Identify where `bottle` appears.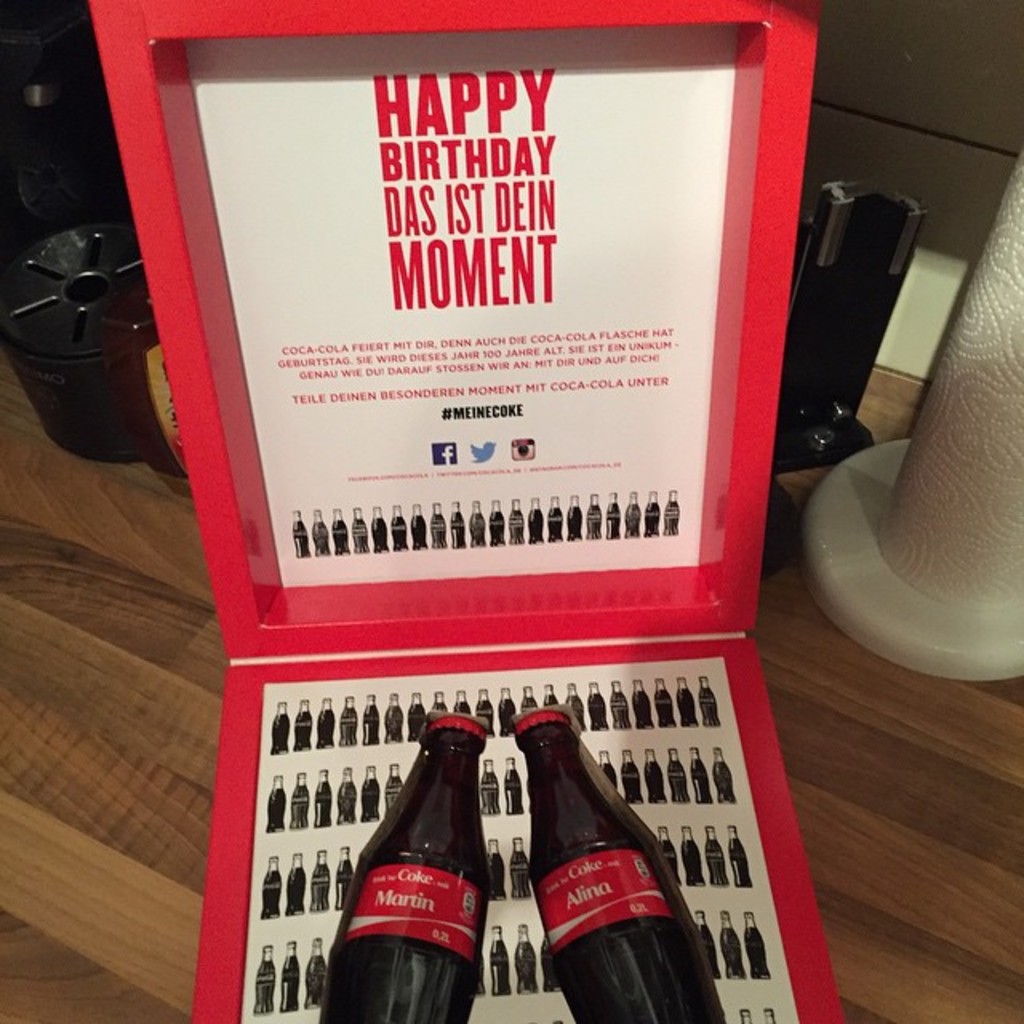
Appears at <bbox>357, 760, 384, 821</bbox>.
